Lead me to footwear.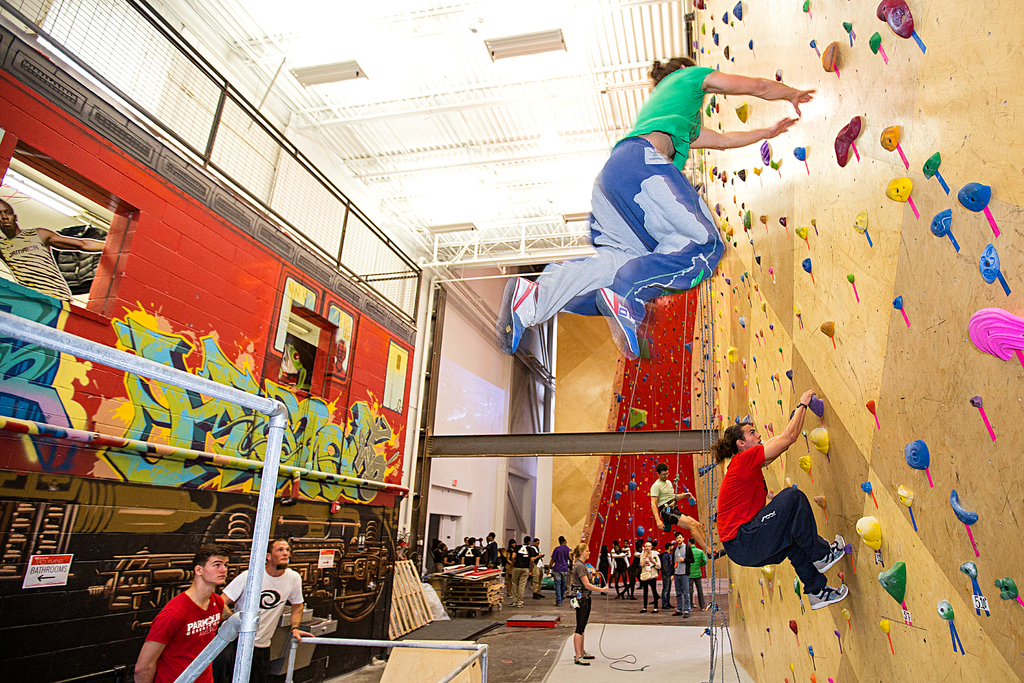
Lead to pyautogui.locateOnScreen(673, 608, 681, 616).
